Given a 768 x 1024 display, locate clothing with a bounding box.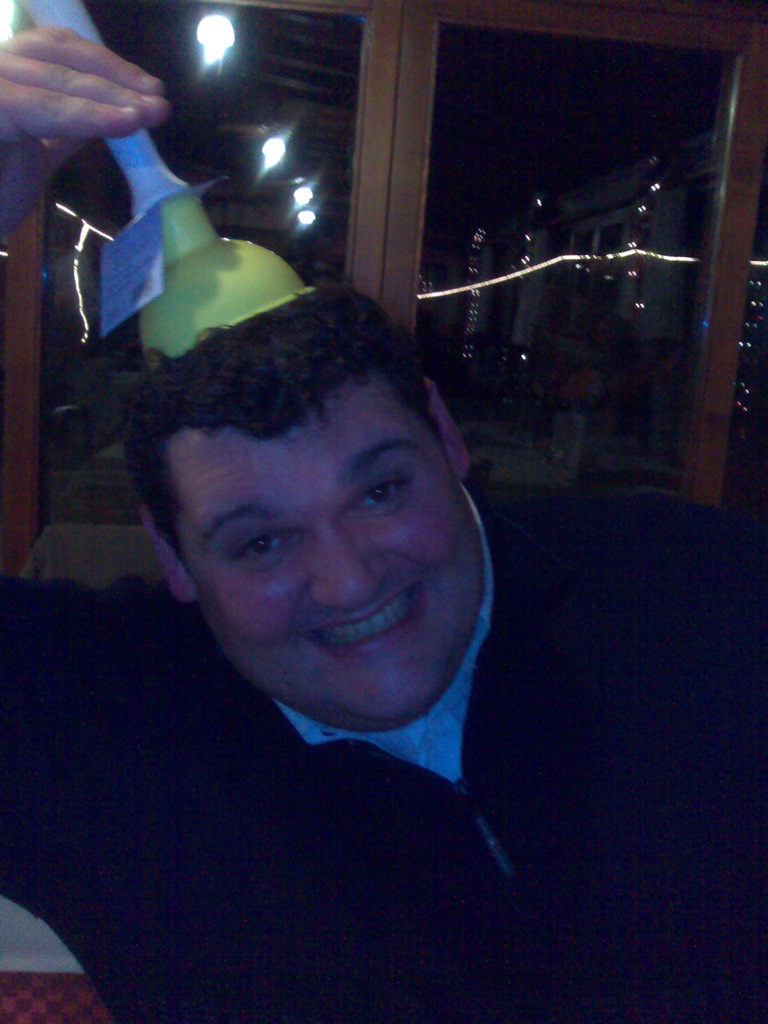
Located: left=0, top=483, right=767, bottom=1023.
